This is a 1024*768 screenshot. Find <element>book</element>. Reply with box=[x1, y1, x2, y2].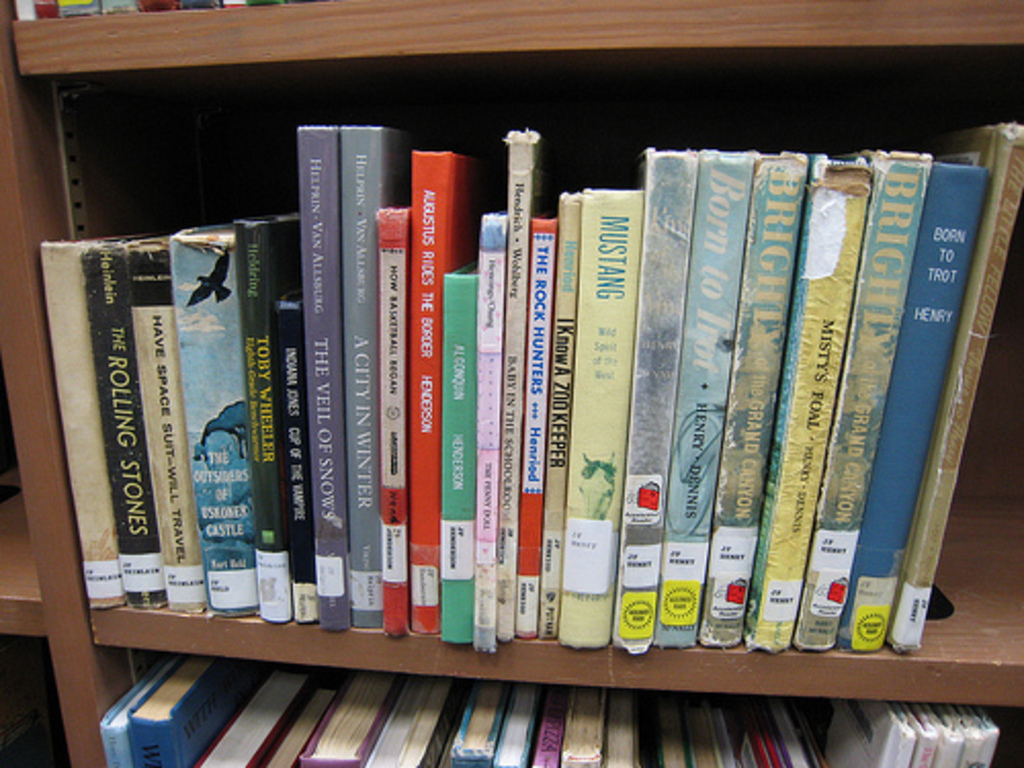
box=[117, 236, 213, 608].
